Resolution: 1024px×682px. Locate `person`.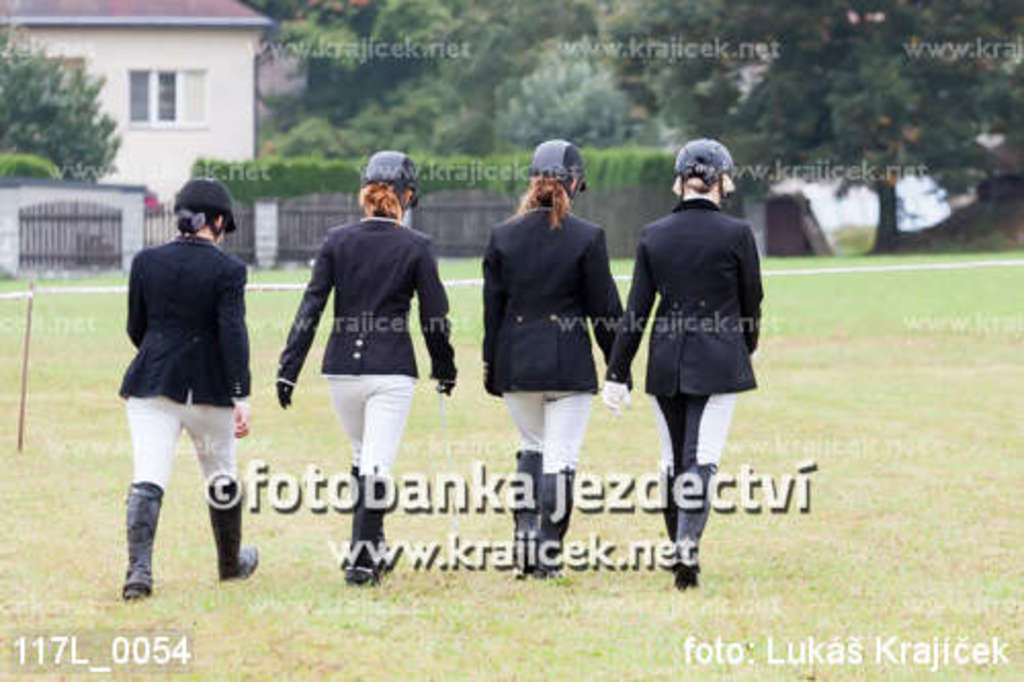
BBox(274, 143, 461, 584).
